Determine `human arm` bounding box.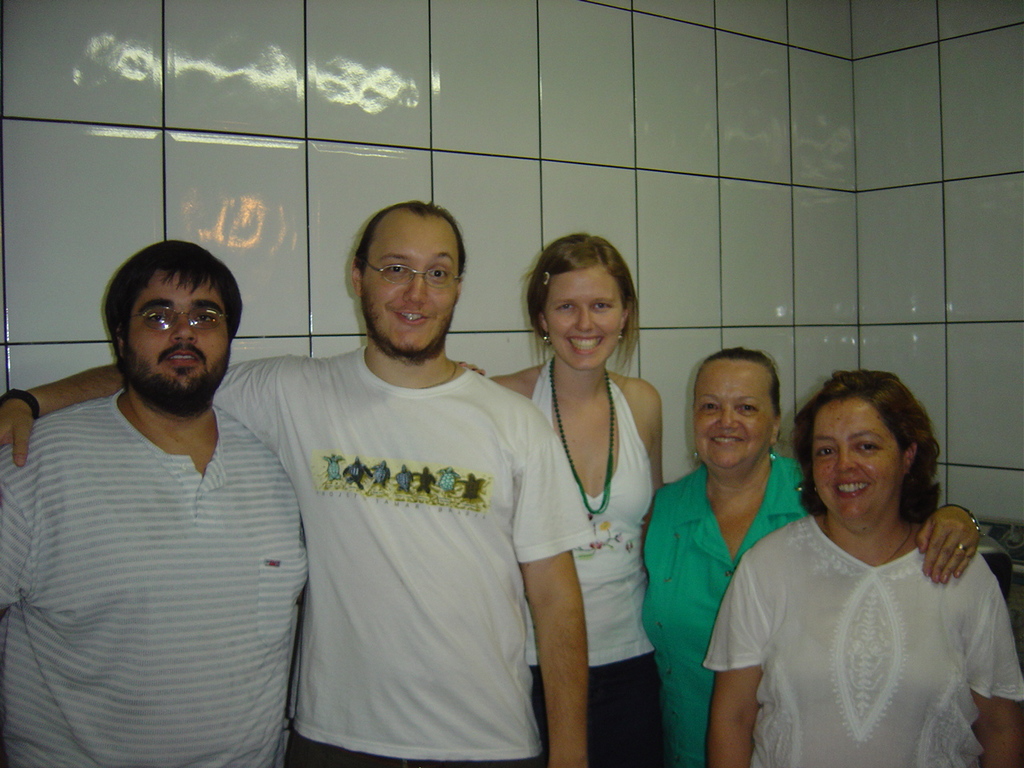
Determined: (629, 368, 678, 494).
